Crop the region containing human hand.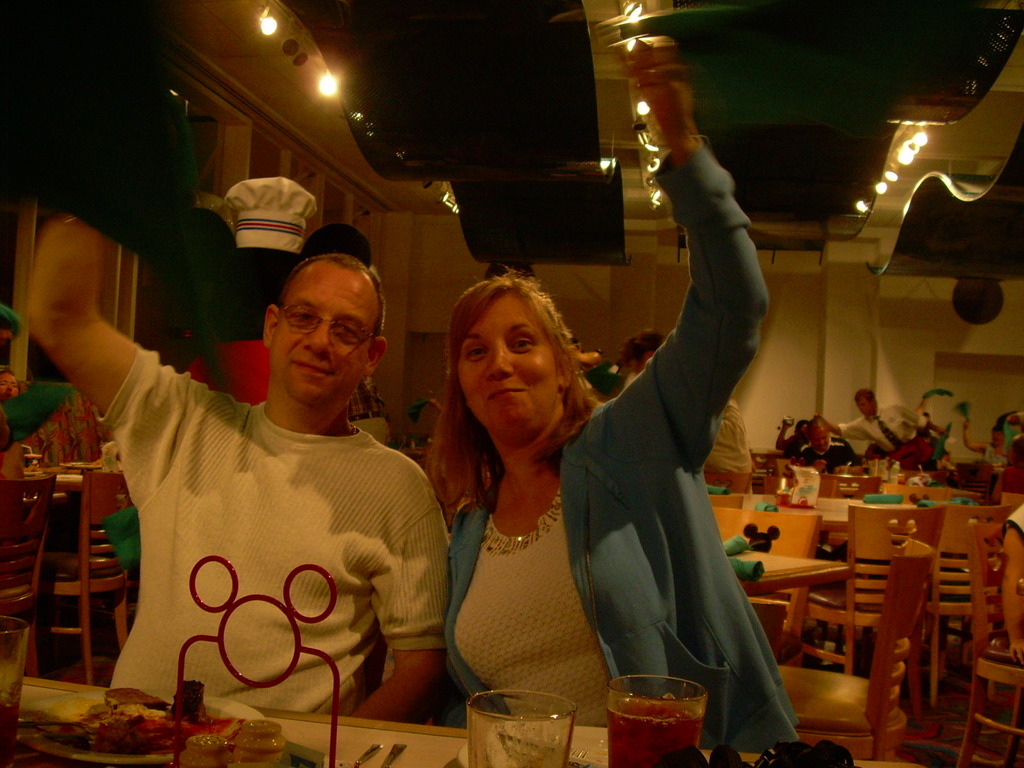
Crop region: (623,38,695,124).
